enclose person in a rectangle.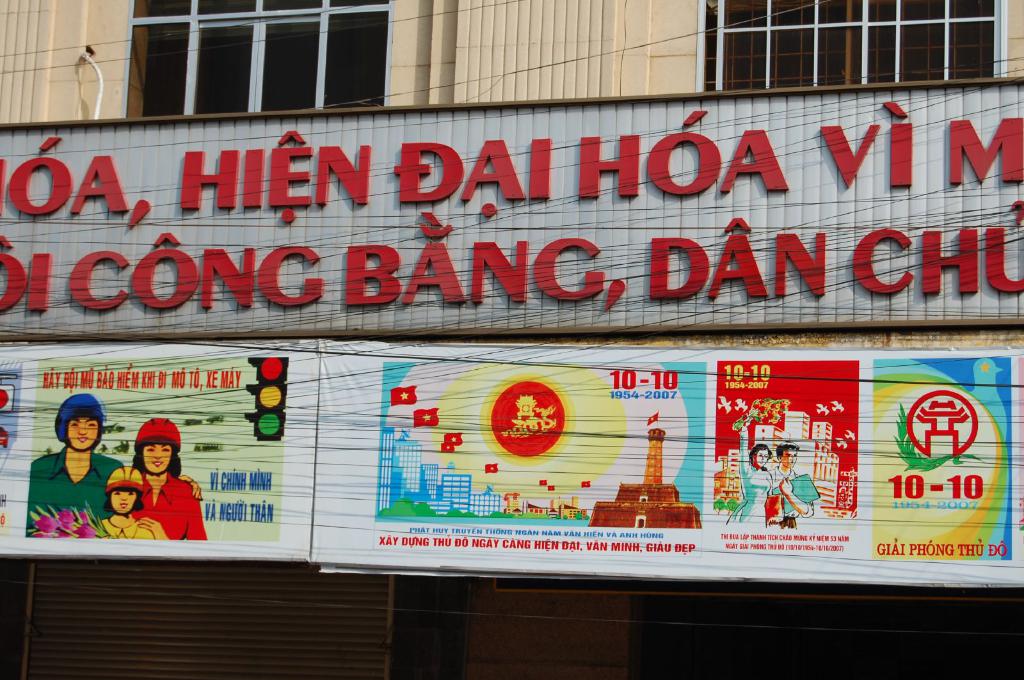
rect(770, 443, 814, 529).
